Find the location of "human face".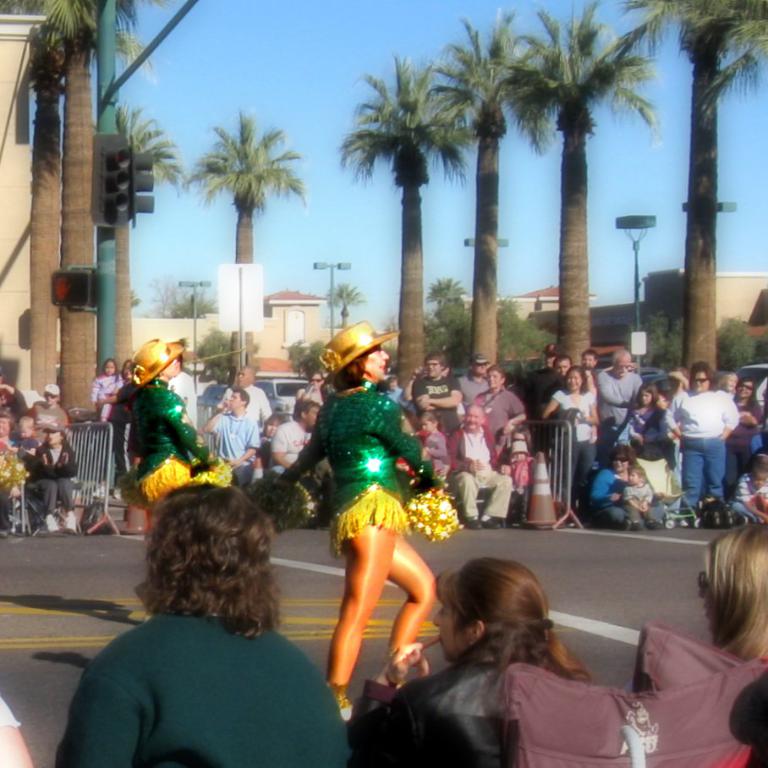
Location: [x1=639, y1=387, x2=653, y2=403].
